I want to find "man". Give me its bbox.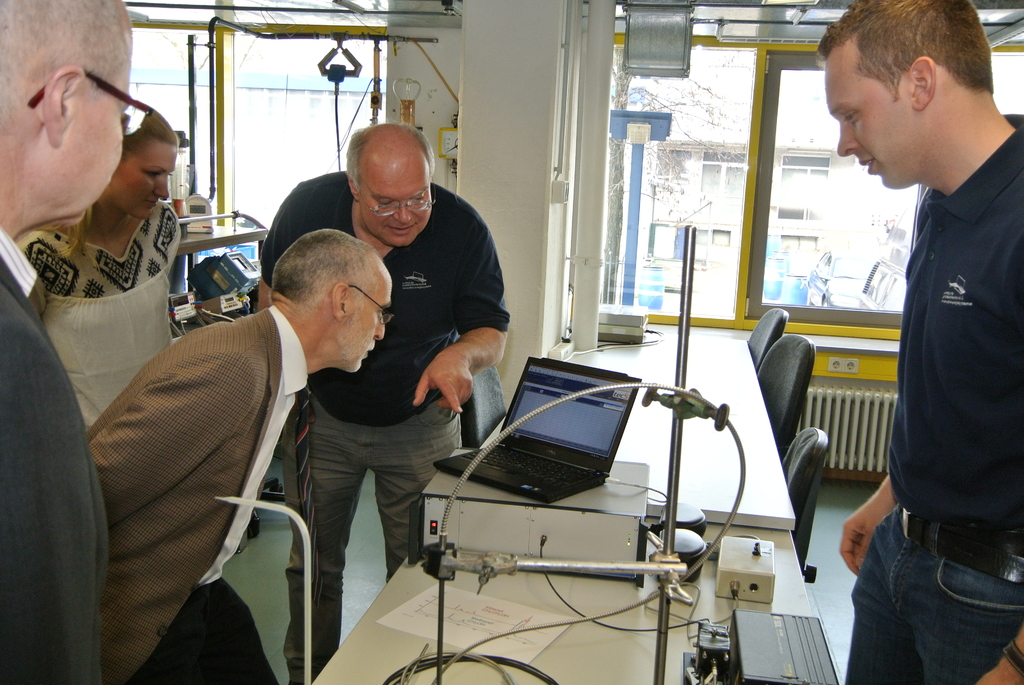
(x1=84, y1=230, x2=398, y2=684).
